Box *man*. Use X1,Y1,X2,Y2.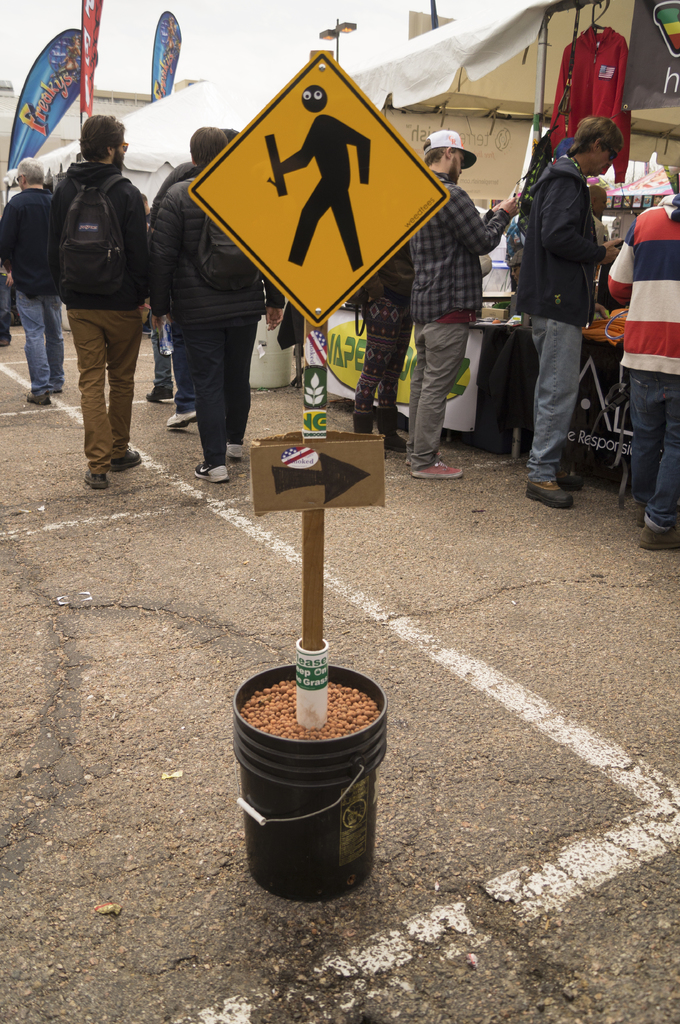
0,153,63,408.
